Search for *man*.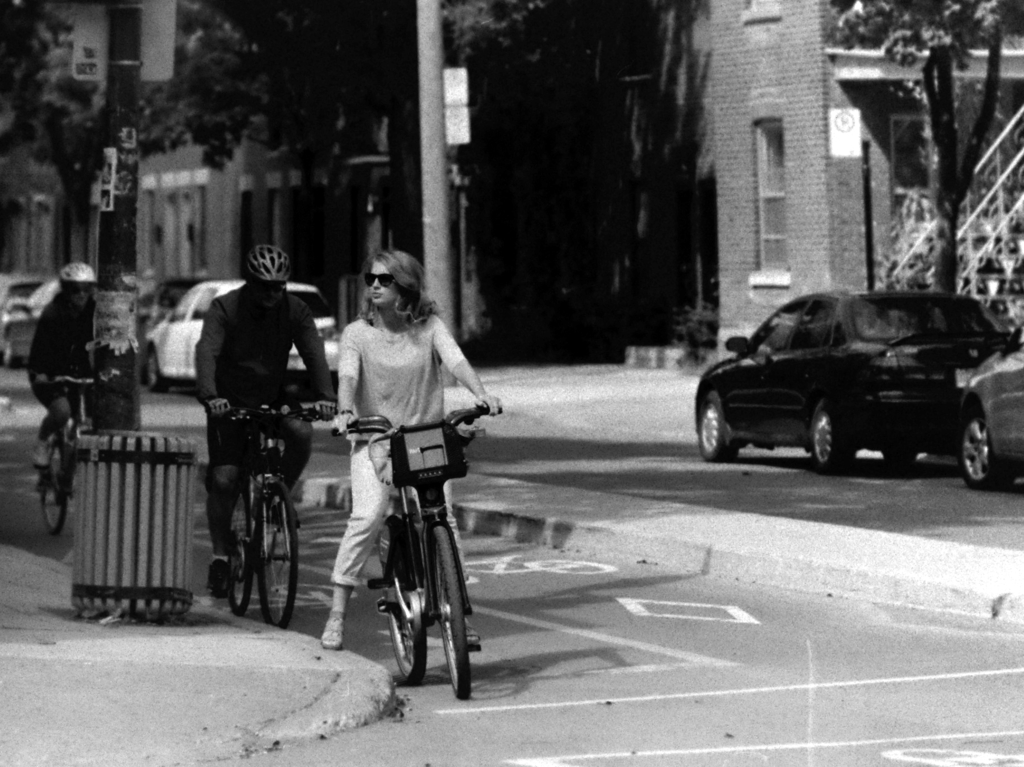
Found at left=31, top=269, right=146, bottom=491.
